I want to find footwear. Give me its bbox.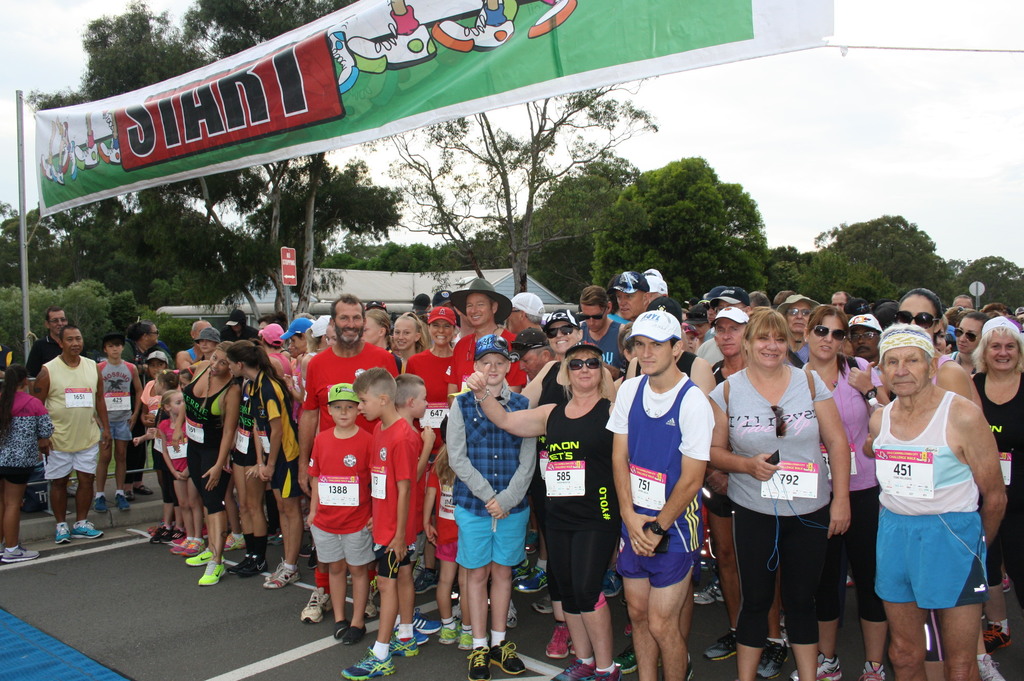
{"left": 590, "top": 666, "right": 623, "bottom": 680}.
